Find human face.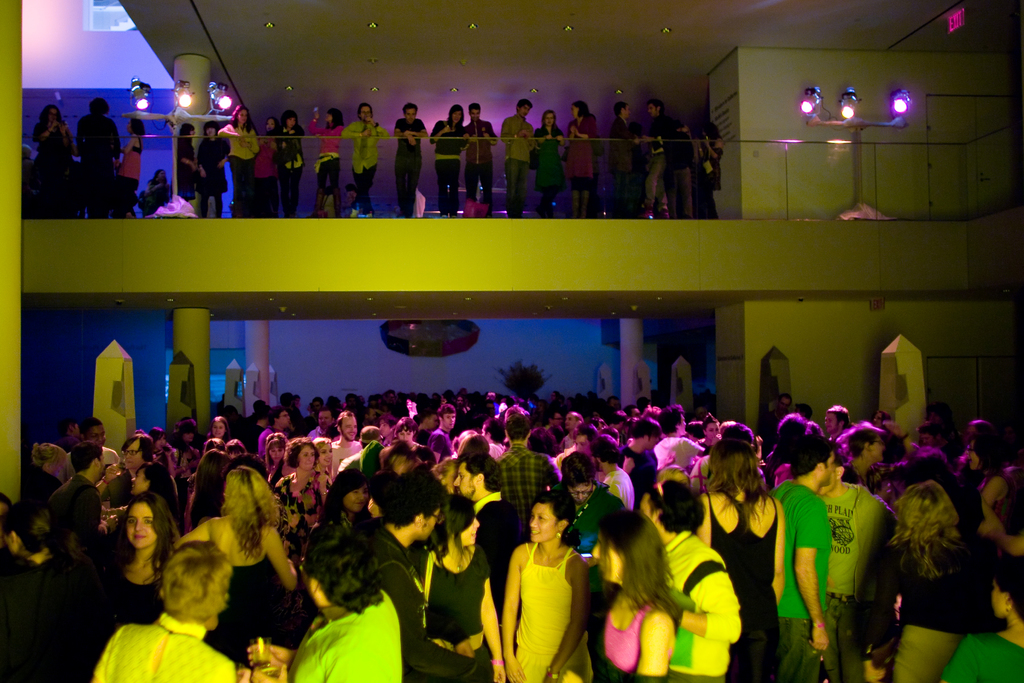
620,103,633,119.
